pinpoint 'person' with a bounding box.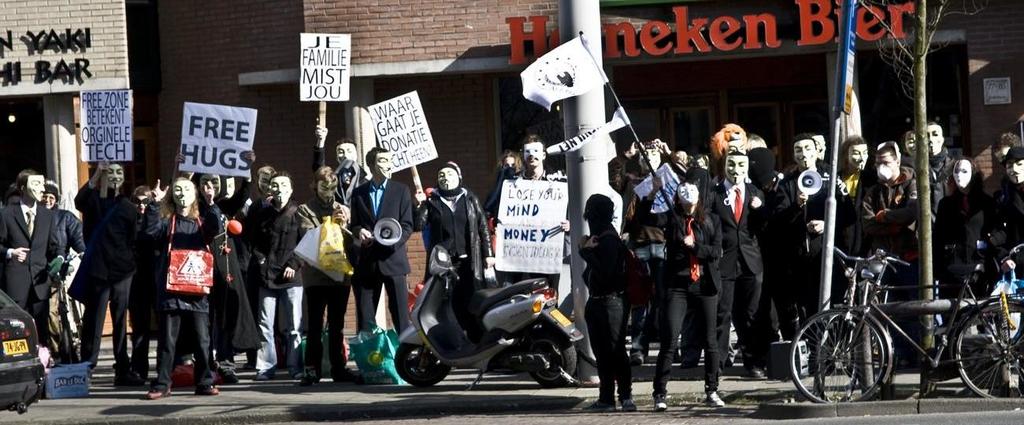
414 157 493 292.
